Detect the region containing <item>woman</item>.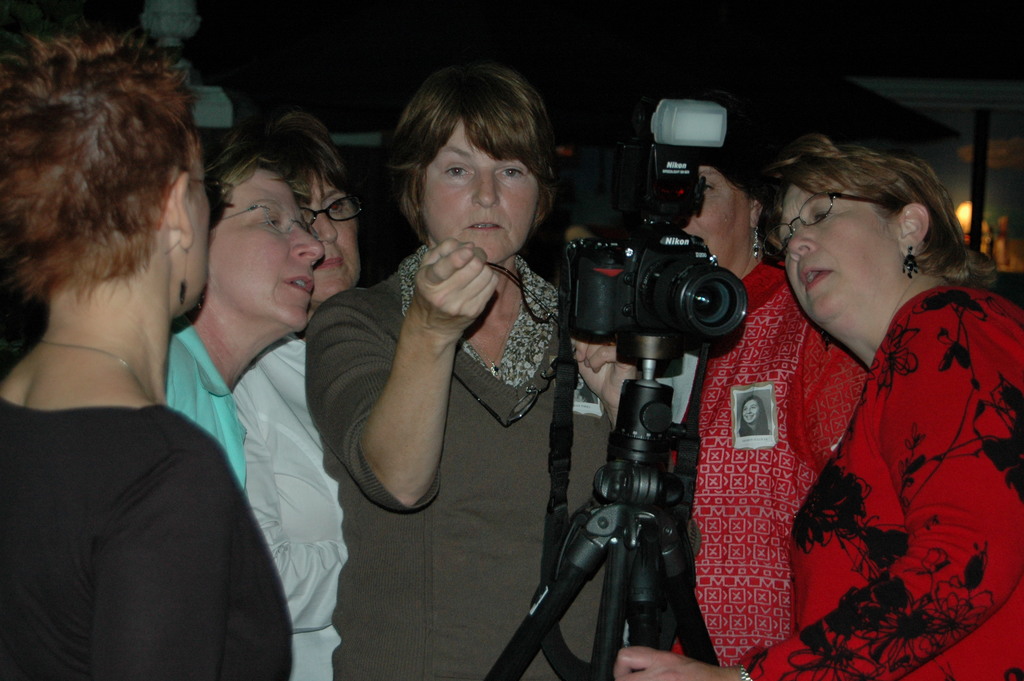
bbox=[610, 138, 1023, 680].
